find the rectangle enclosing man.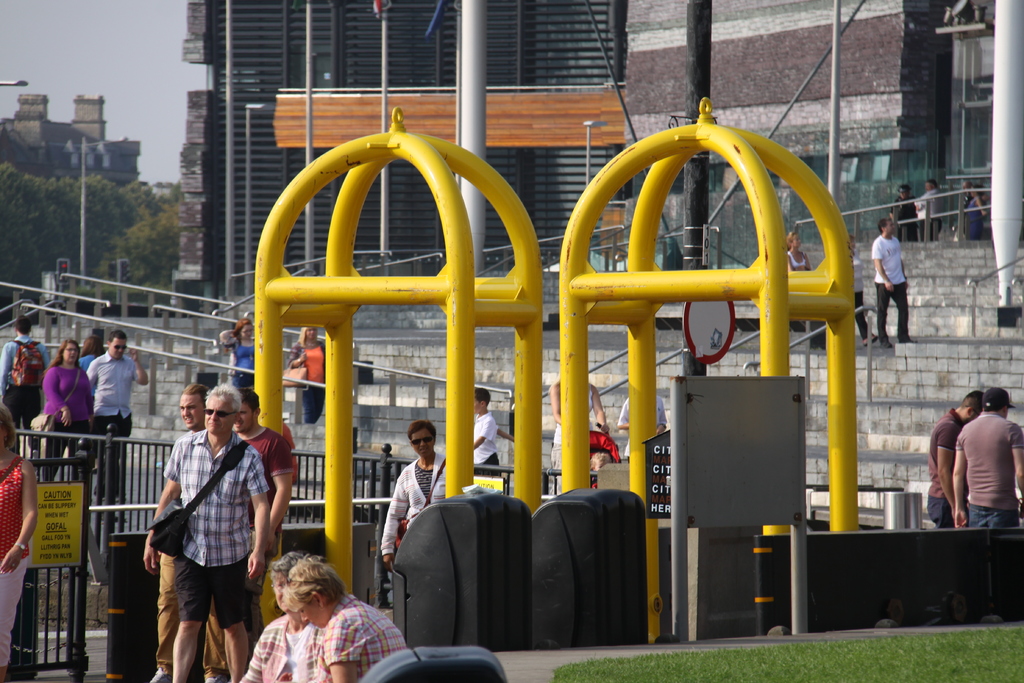
(x1=85, y1=331, x2=150, y2=525).
